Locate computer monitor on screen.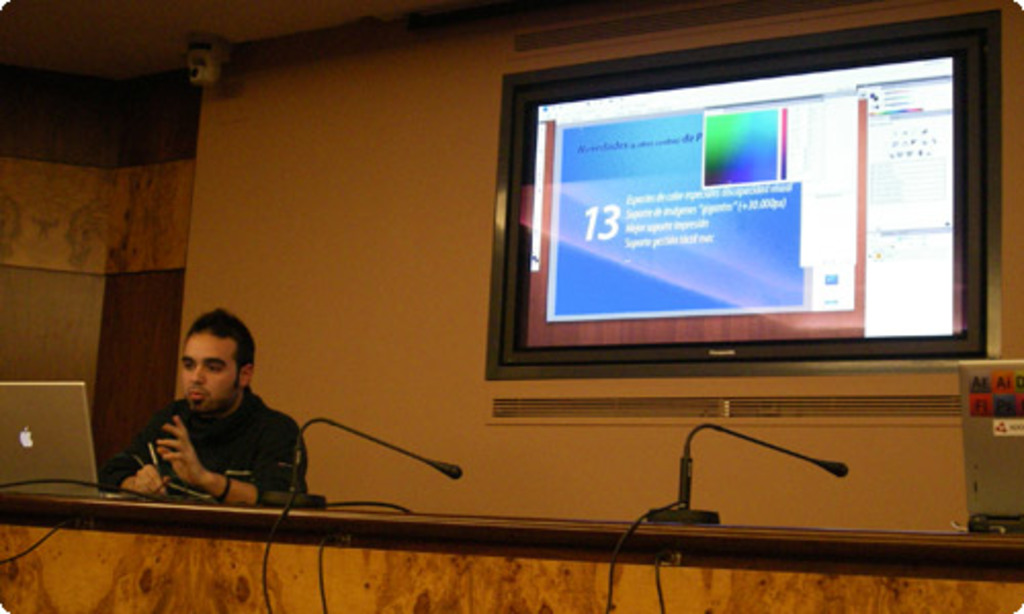
On screen at (x1=510, y1=51, x2=1008, y2=395).
